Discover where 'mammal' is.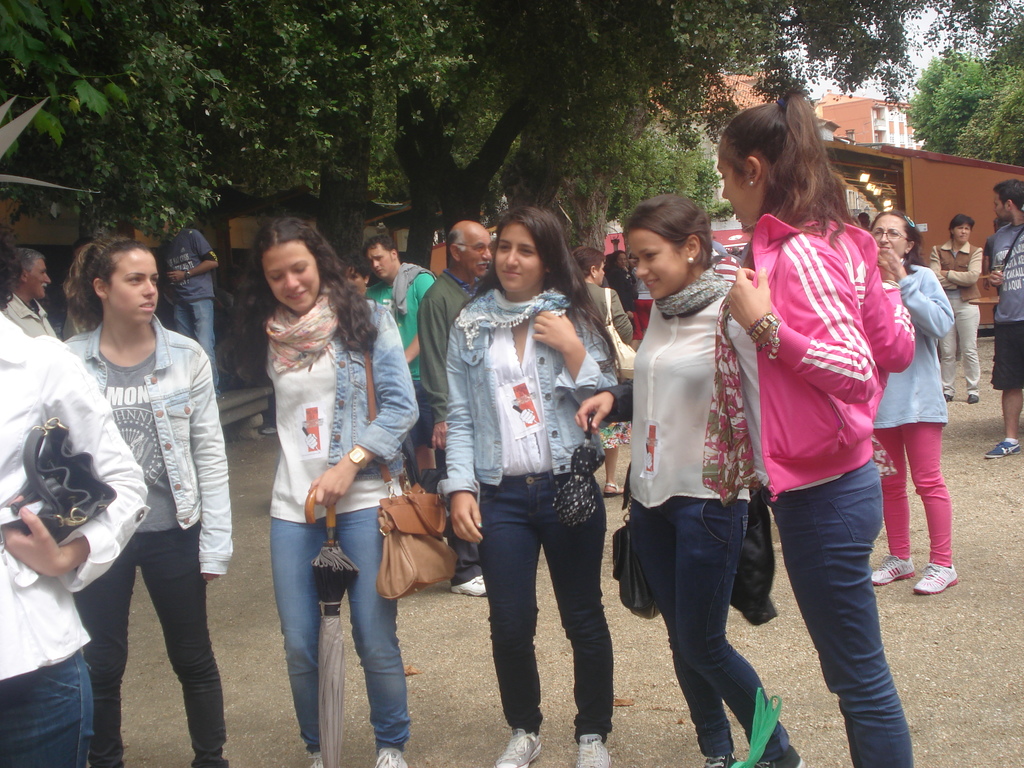
Discovered at crop(608, 246, 636, 323).
